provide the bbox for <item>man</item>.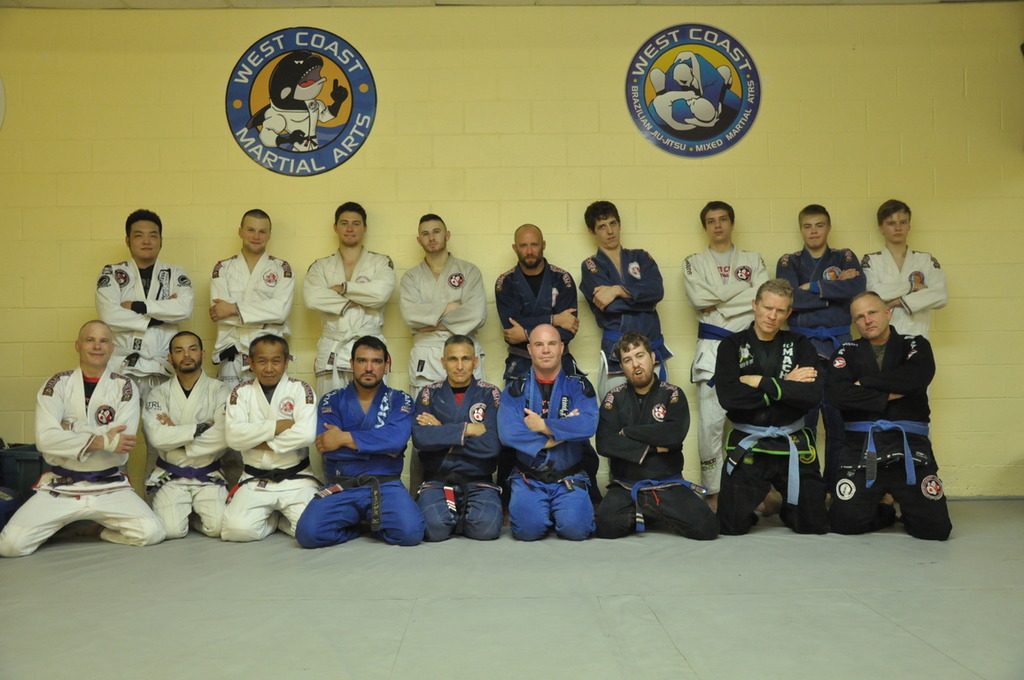
773, 195, 863, 454.
